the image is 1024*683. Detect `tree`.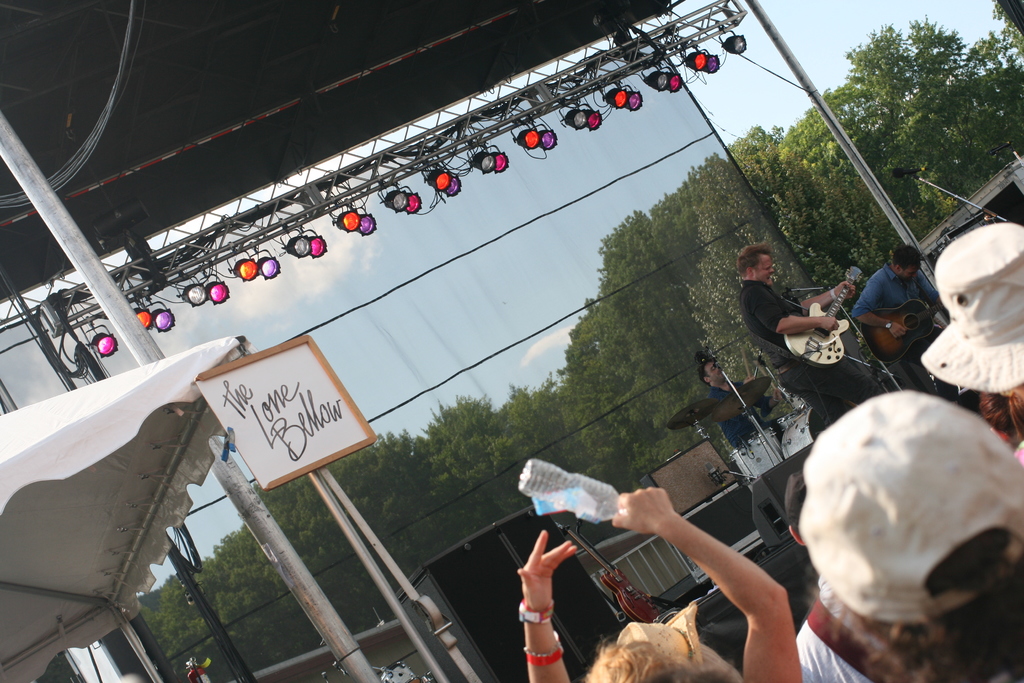
Detection: {"left": 525, "top": 375, "right": 655, "bottom": 495}.
